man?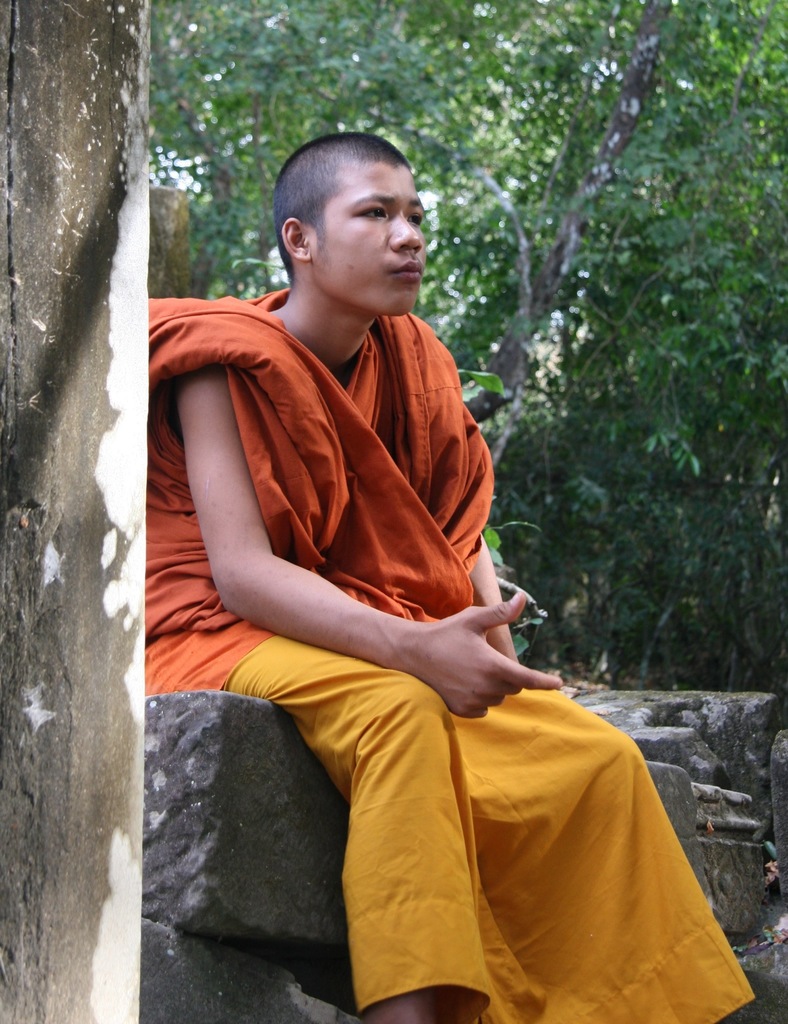
(122,127,659,965)
